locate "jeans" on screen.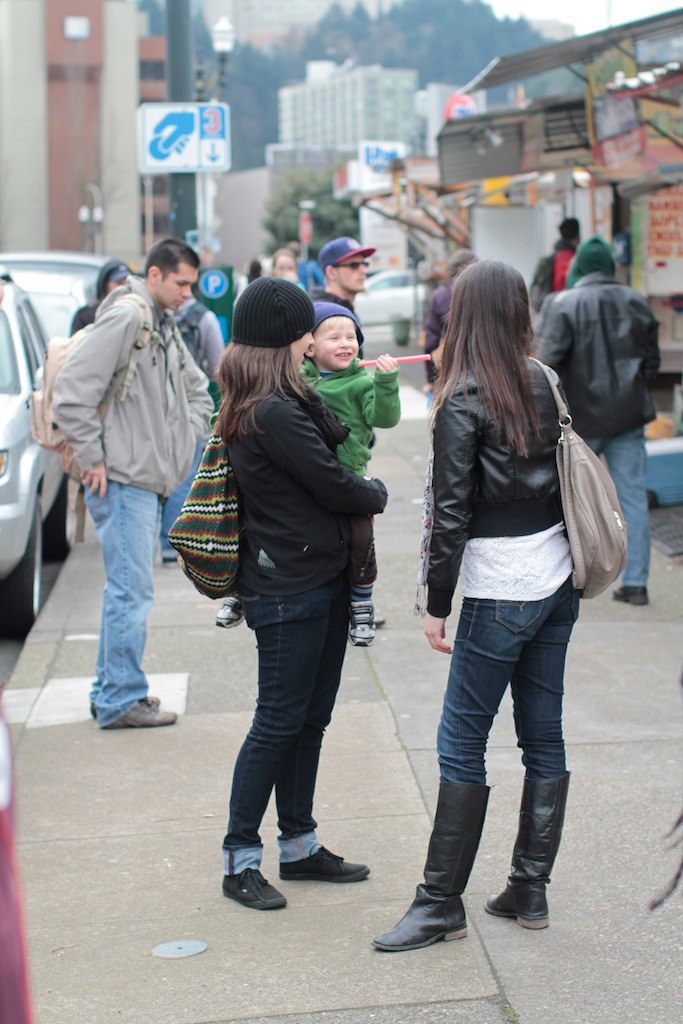
On screen at 75, 481, 150, 729.
